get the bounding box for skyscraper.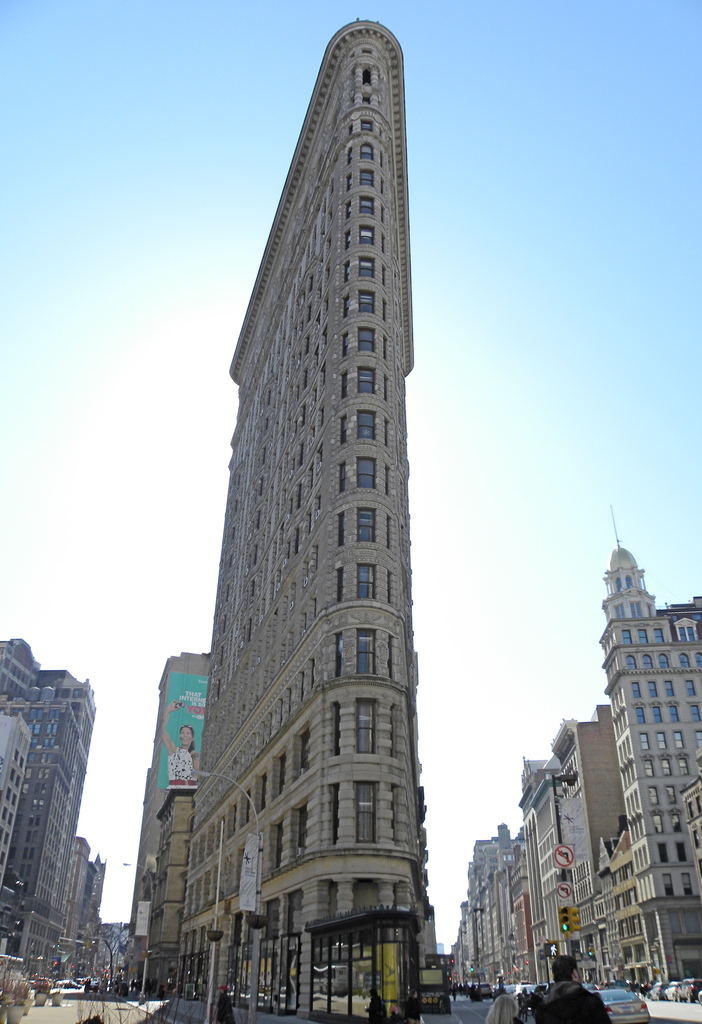
[left=0, top=633, right=115, bottom=979].
